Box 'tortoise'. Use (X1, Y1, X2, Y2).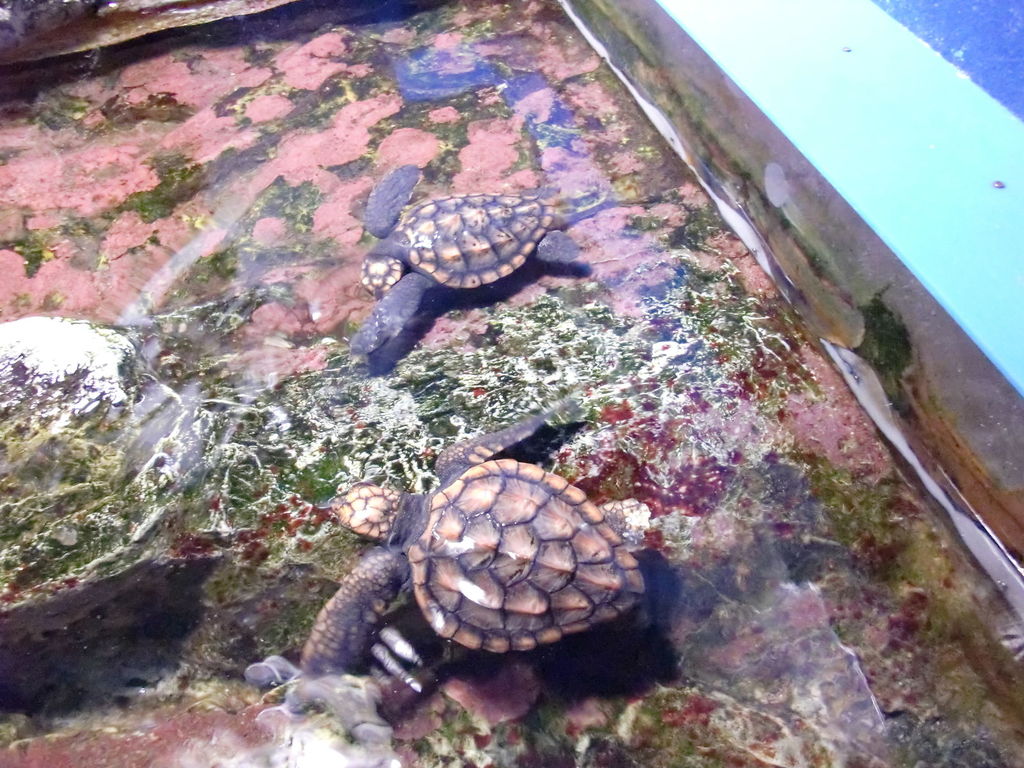
(293, 400, 646, 678).
